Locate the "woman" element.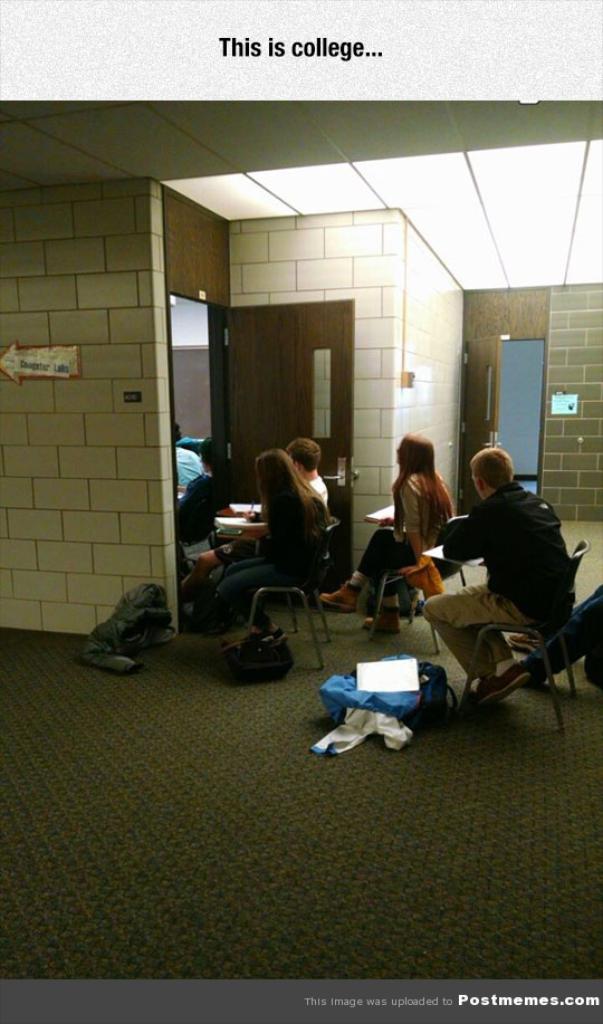
Element bbox: x1=217 y1=448 x2=329 y2=633.
